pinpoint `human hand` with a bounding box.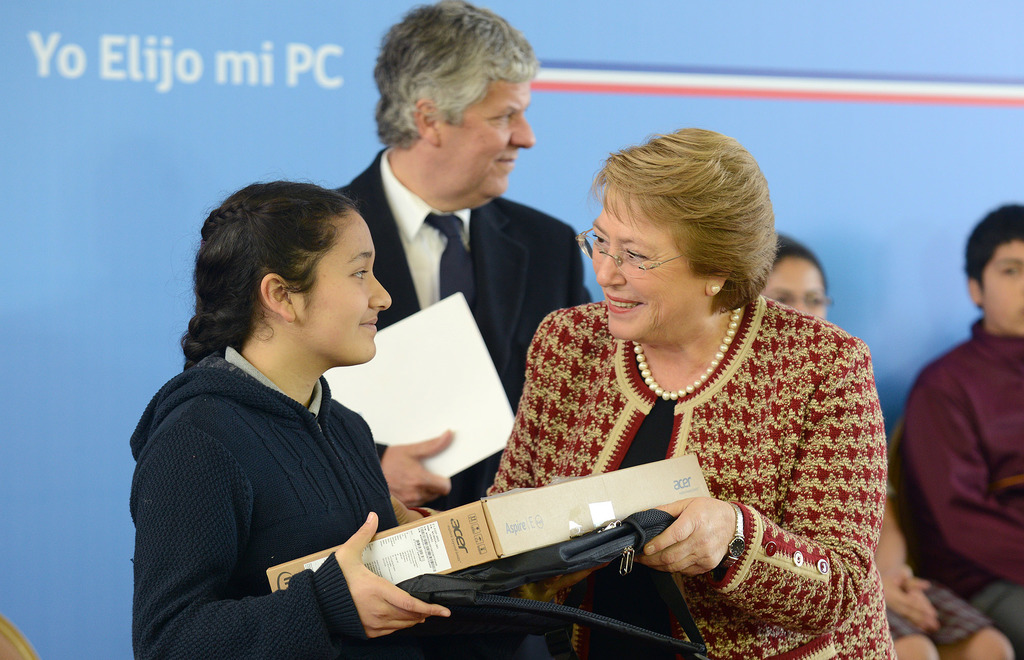
select_region(877, 563, 938, 634).
